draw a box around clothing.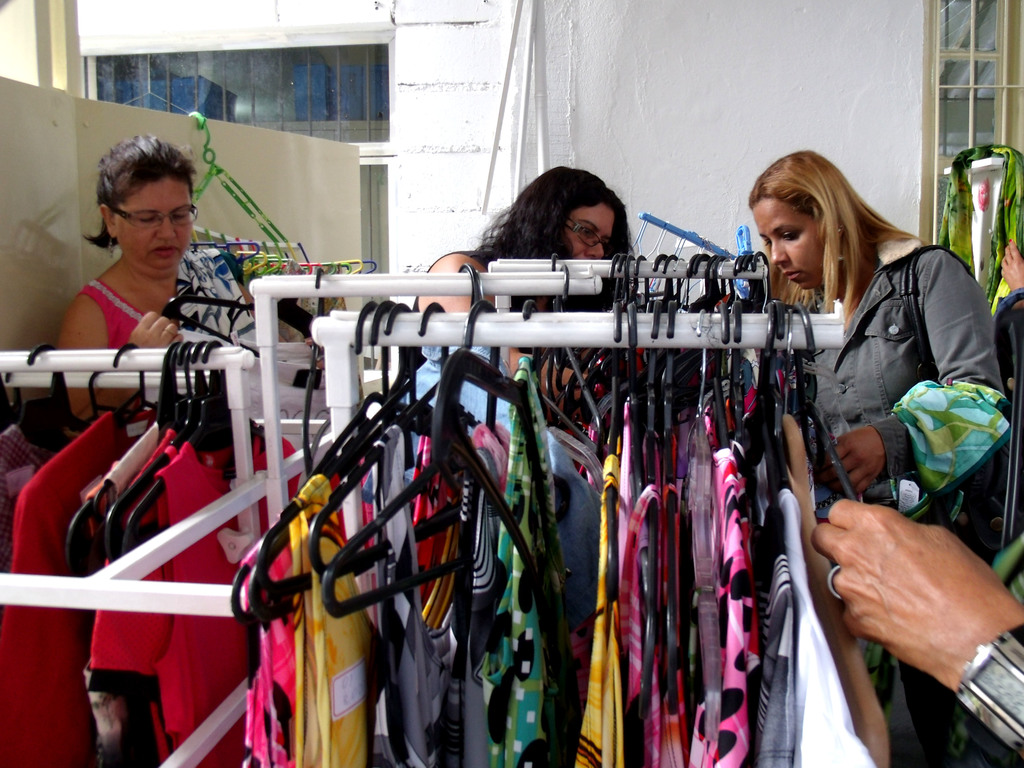
[left=814, top=227, right=1000, bottom=493].
